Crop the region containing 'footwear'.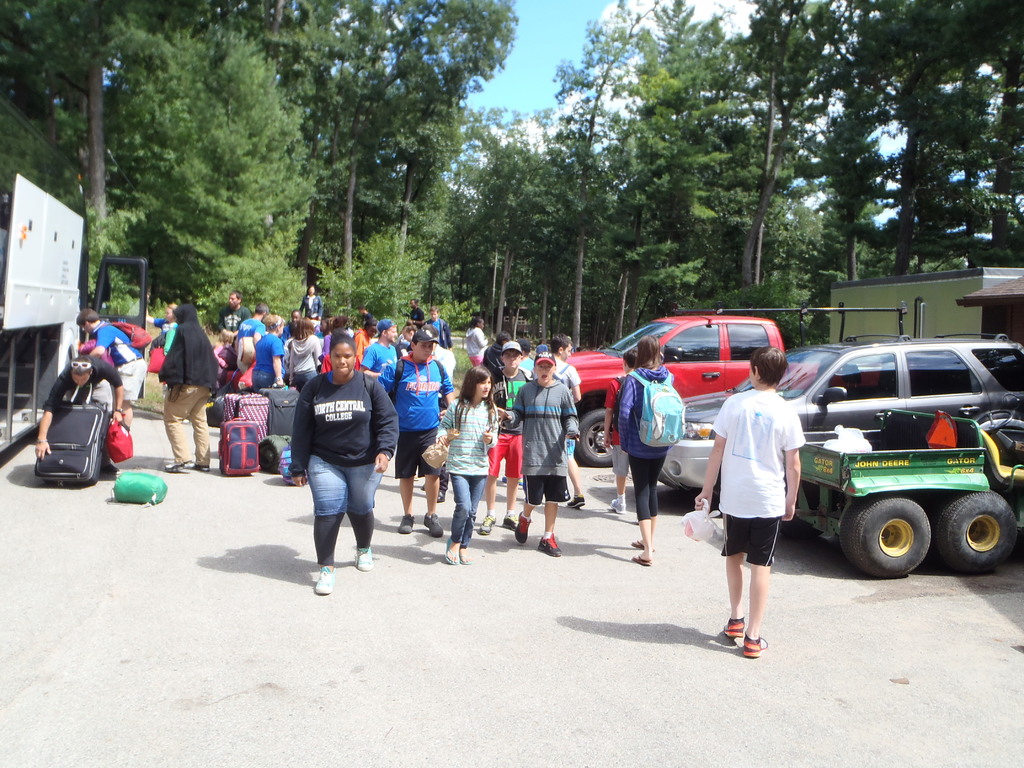
Crop region: l=424, t=514, r=447, b=539.
